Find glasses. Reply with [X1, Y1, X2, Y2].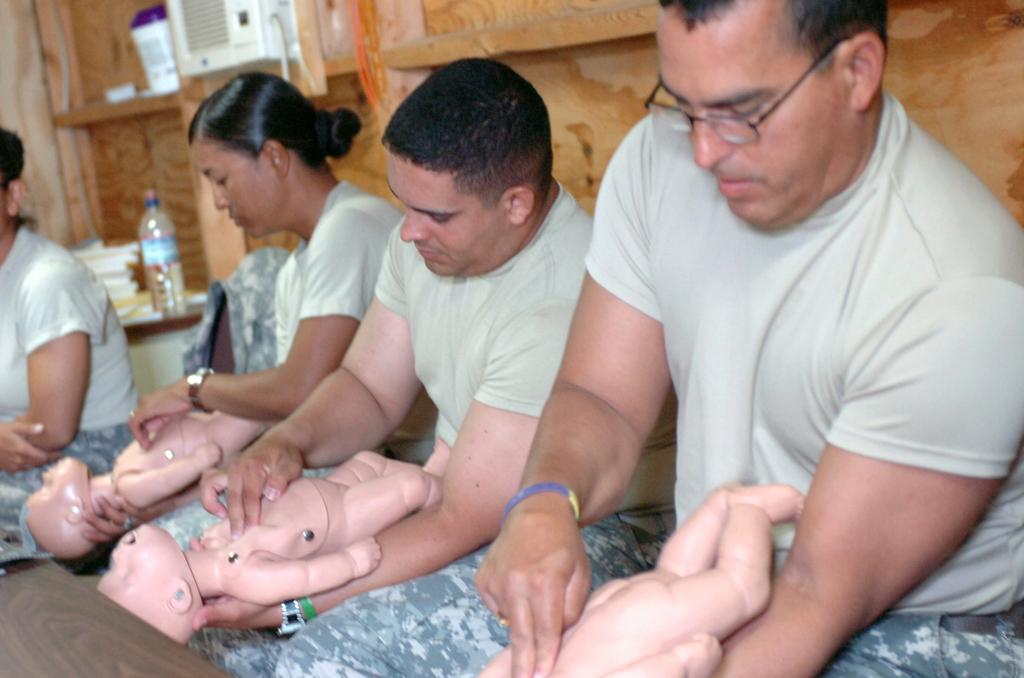
[650, 57, 888, 135].
